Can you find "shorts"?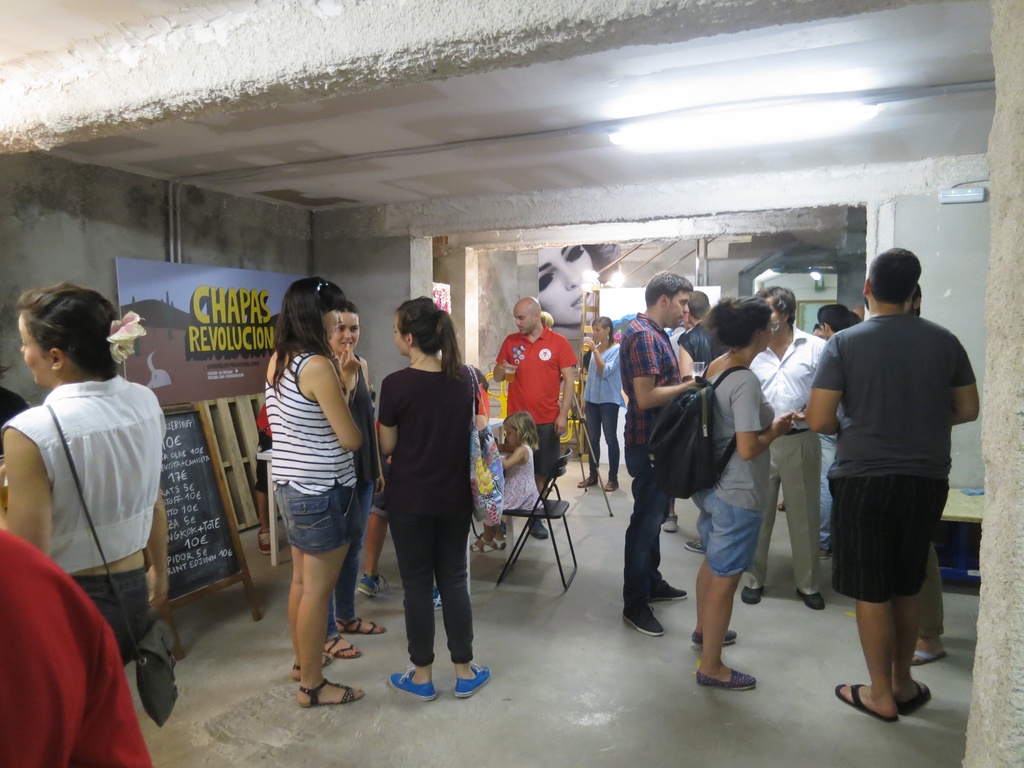
Yes, bounding box: (66,544,148,671).
